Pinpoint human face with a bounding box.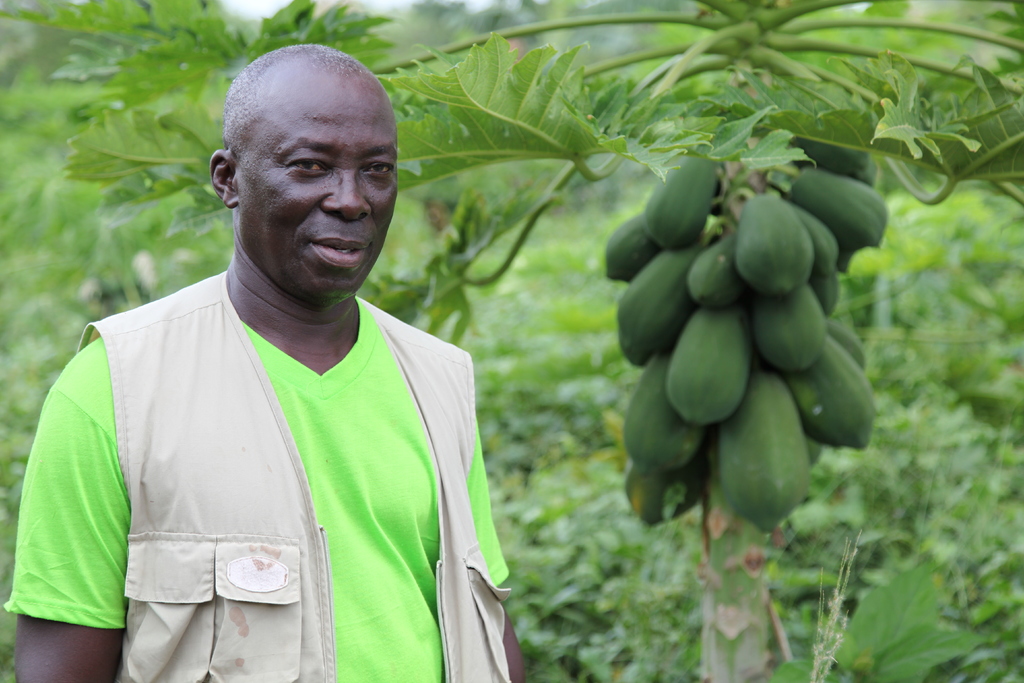
box(232, 64, 399, 299).
